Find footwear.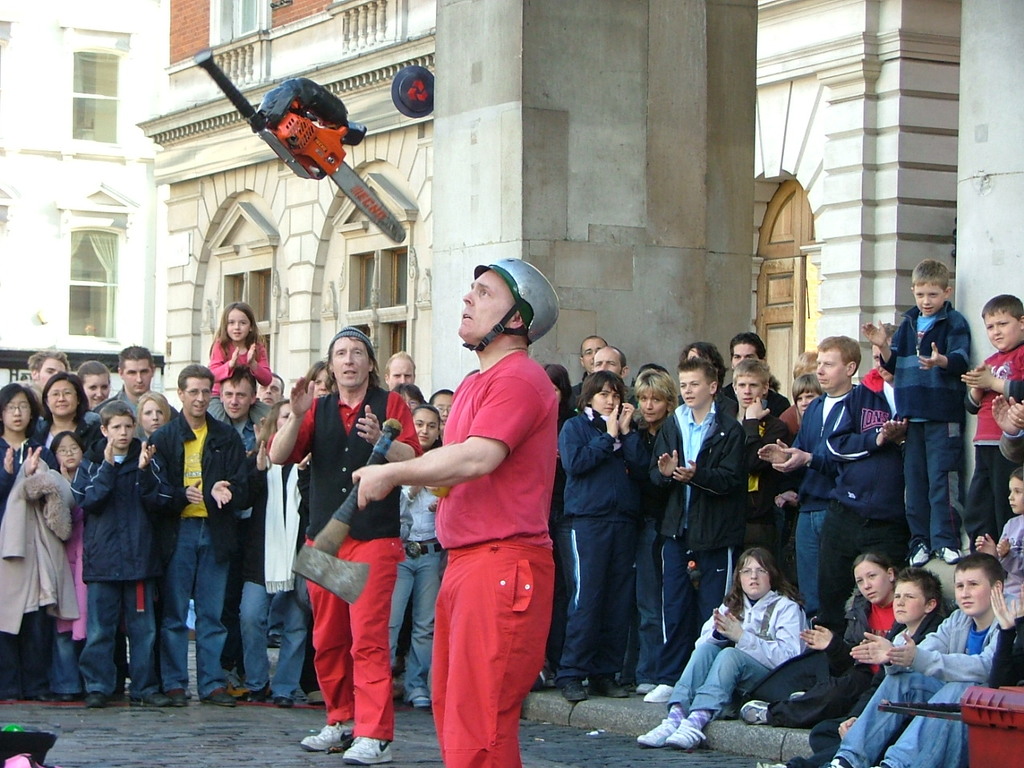
(638, 664, 658, 694).
